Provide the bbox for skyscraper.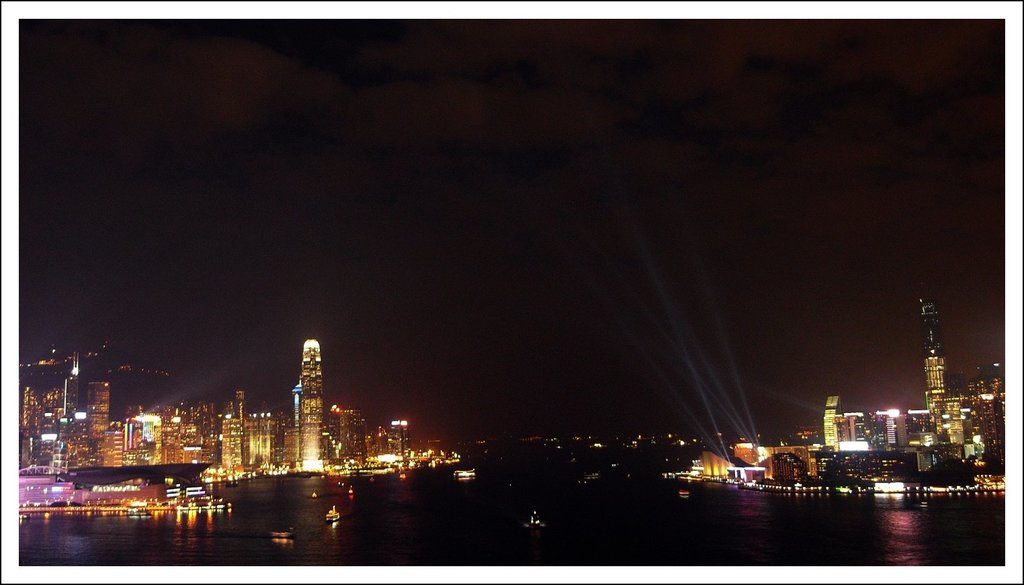
917 294 955 413.
